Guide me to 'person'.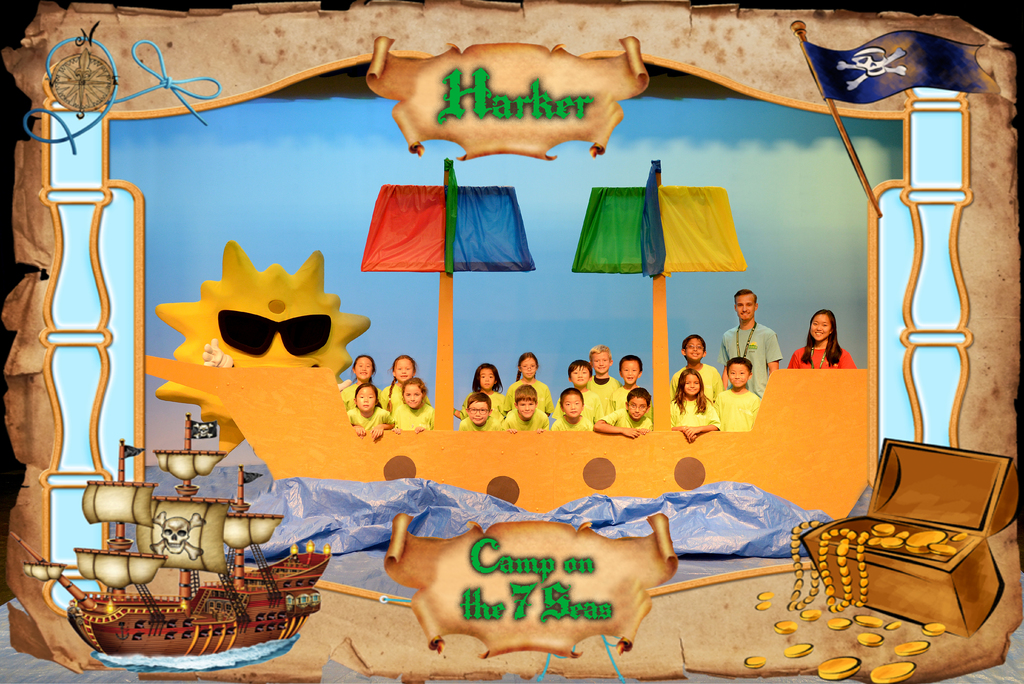
Guidance: Rect(555, 362, 598, 422).
